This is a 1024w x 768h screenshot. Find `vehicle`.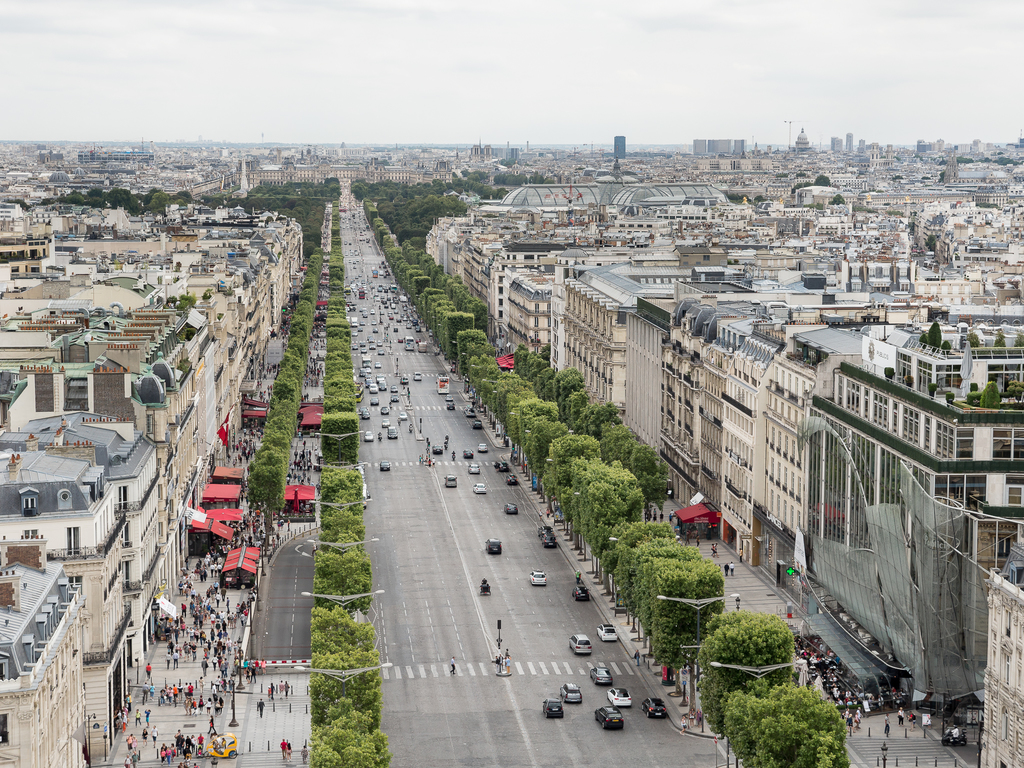
Bounding box: <region>595, 624, 619, 643</region>.
